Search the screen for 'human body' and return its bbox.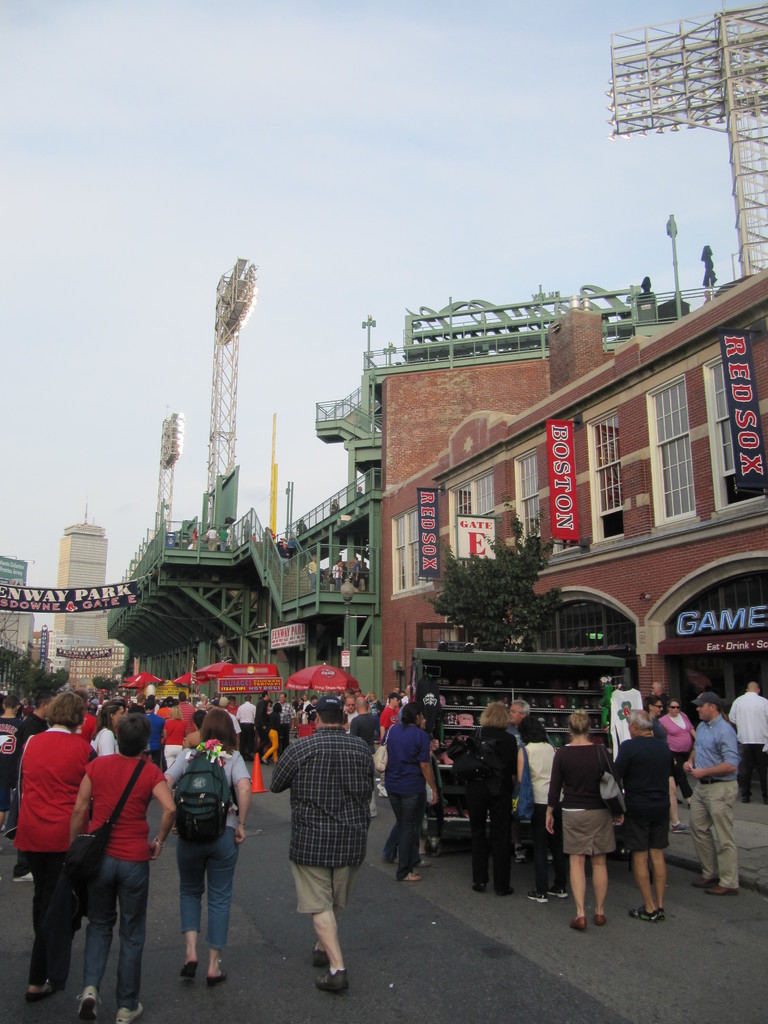
Found: box(376, 701, 439, 886).
